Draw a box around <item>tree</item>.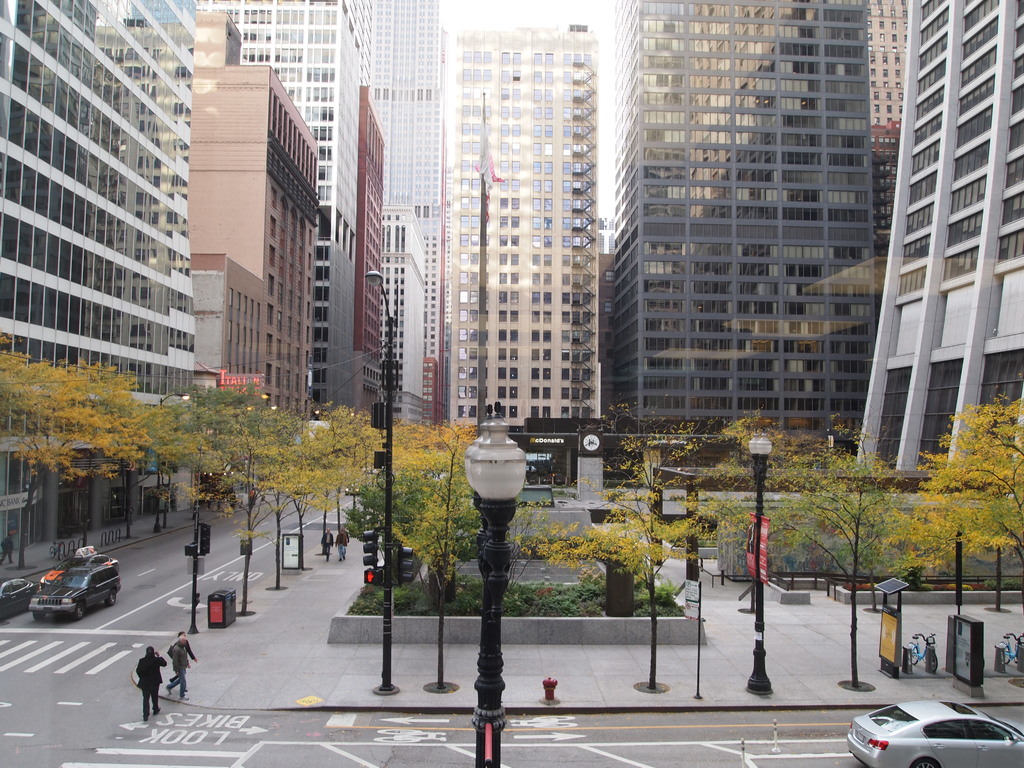
box(0, 337, 147, 564).
